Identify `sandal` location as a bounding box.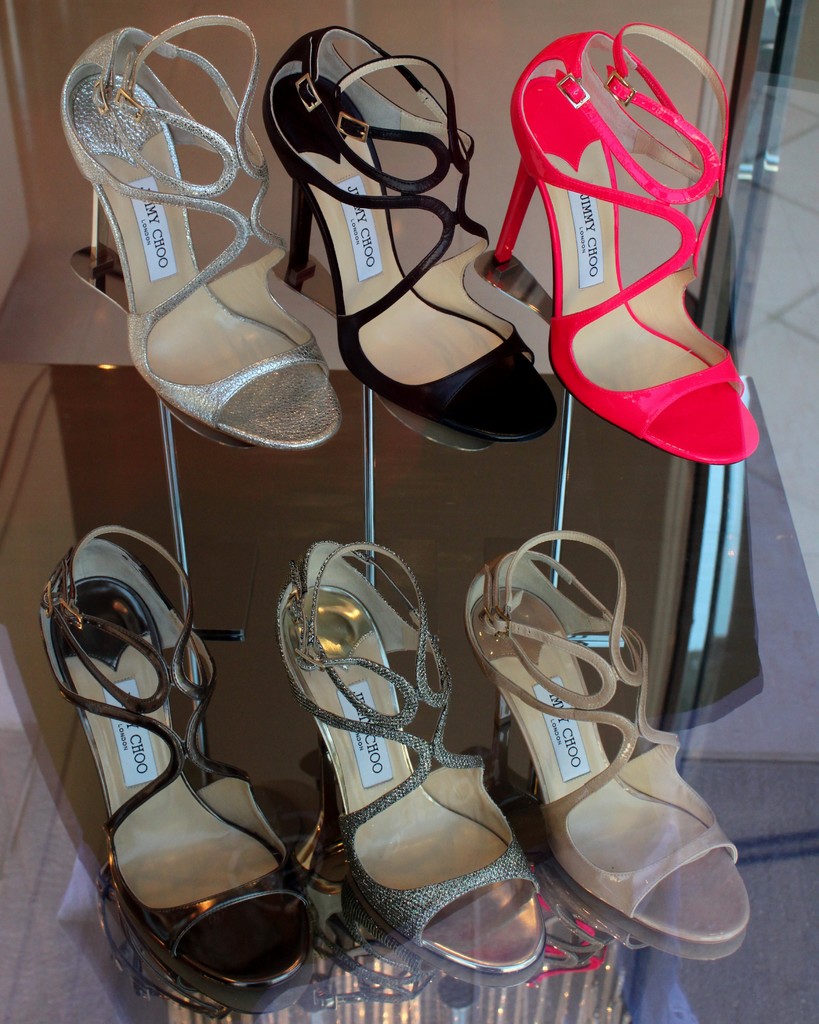
[left=59, top=21, right=343, bottom=447].
